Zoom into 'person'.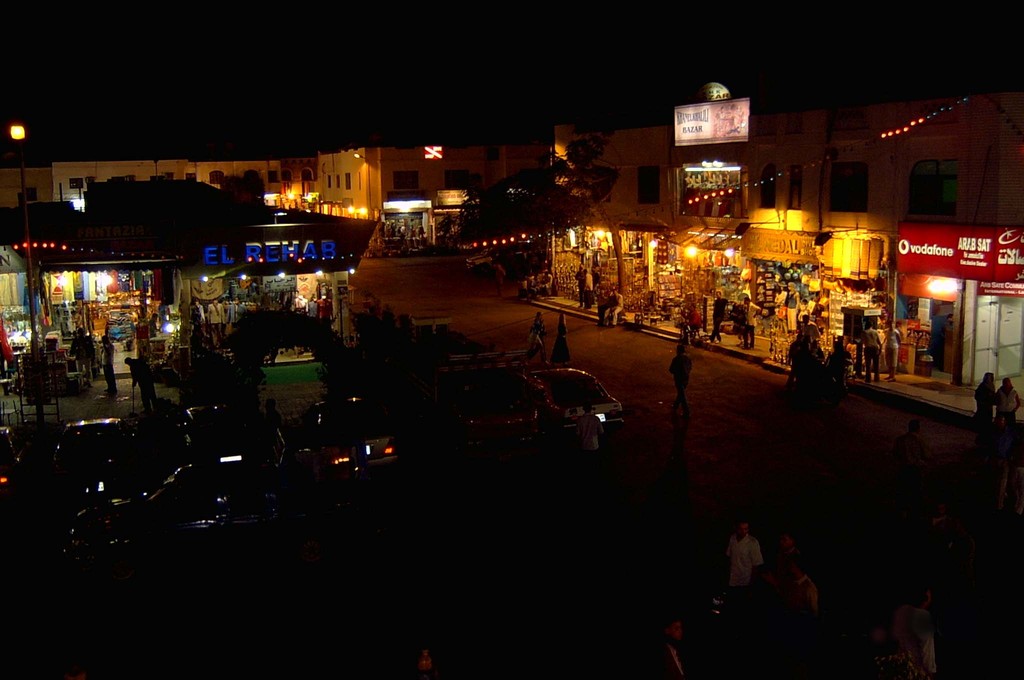
Zoom target: [148,310,161,337].
